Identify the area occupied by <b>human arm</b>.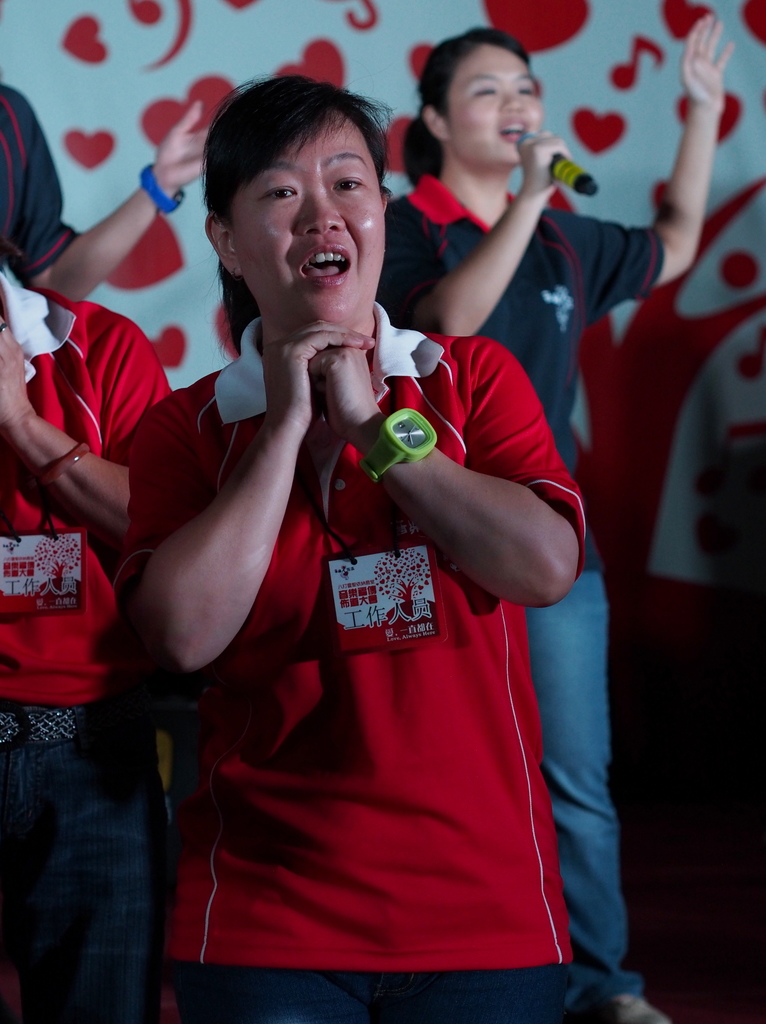
Area: {"left": 111, "top": 324, "right": 372, "bottom": 686}.
